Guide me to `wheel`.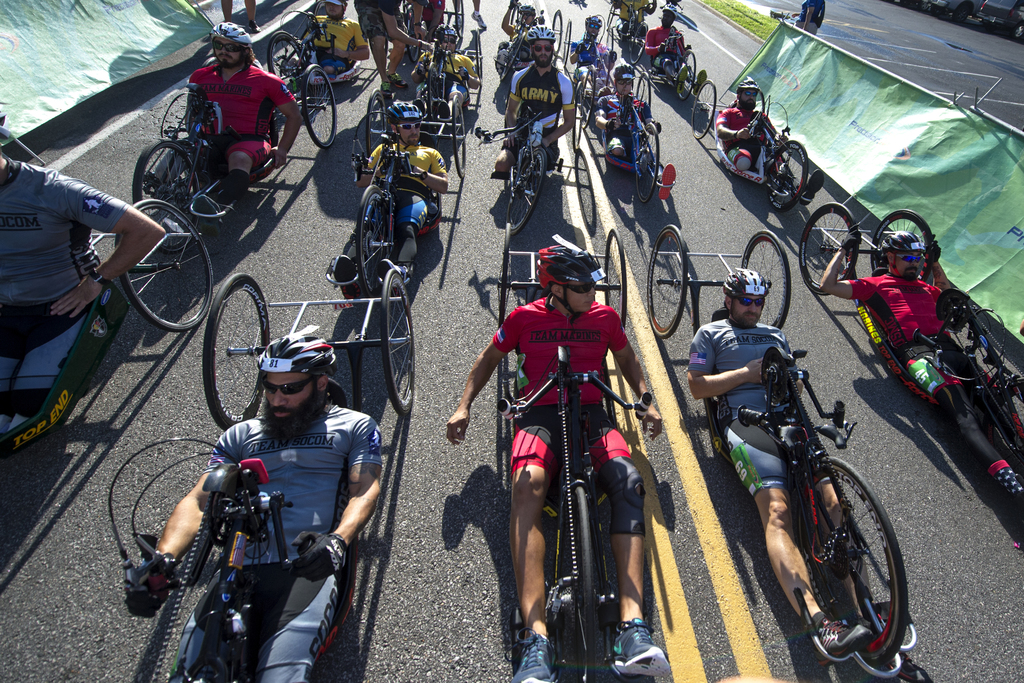
Guidance: Rect(766, 449, 910, 661).
